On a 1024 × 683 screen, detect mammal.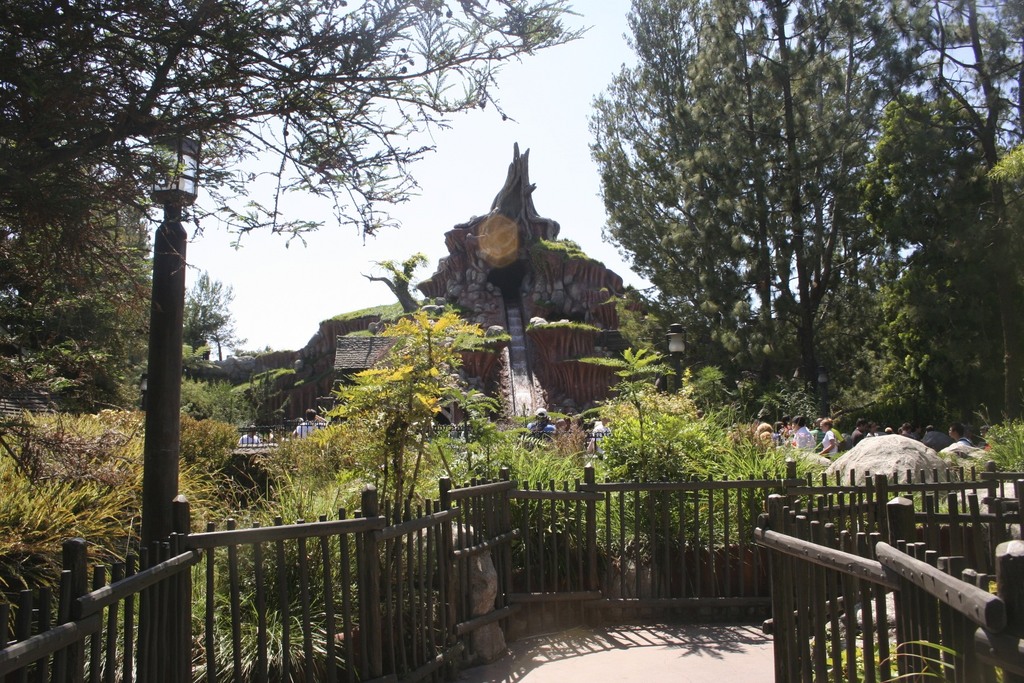
(left=236, top=424, right=259, bottom=443).
